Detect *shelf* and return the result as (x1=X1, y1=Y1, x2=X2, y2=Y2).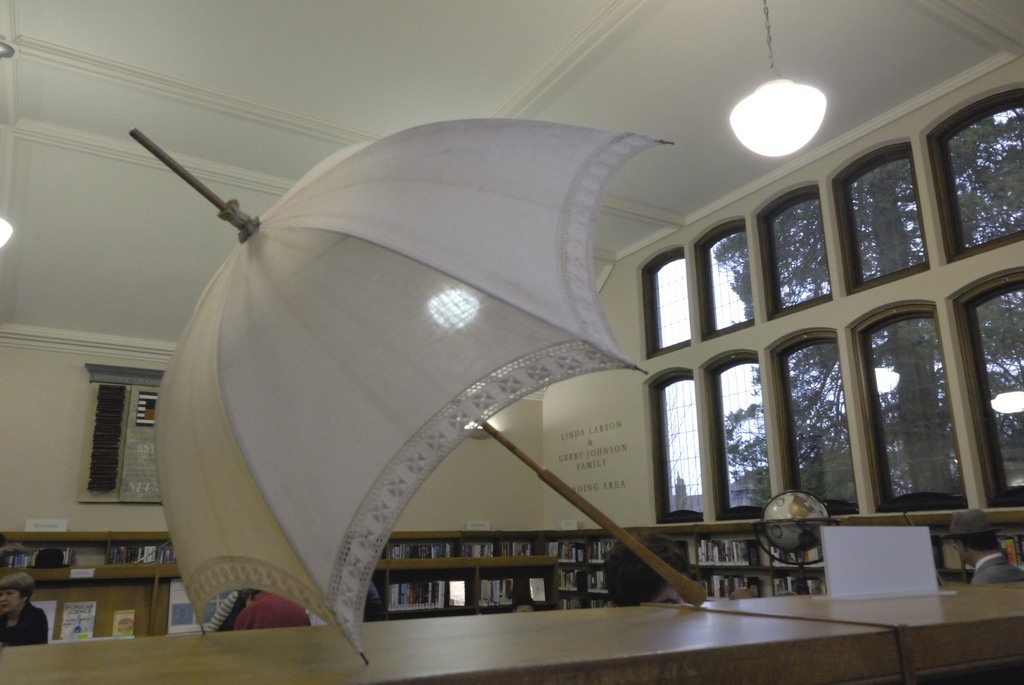
(x1=375, y1=531, x2=481, y2=565).
